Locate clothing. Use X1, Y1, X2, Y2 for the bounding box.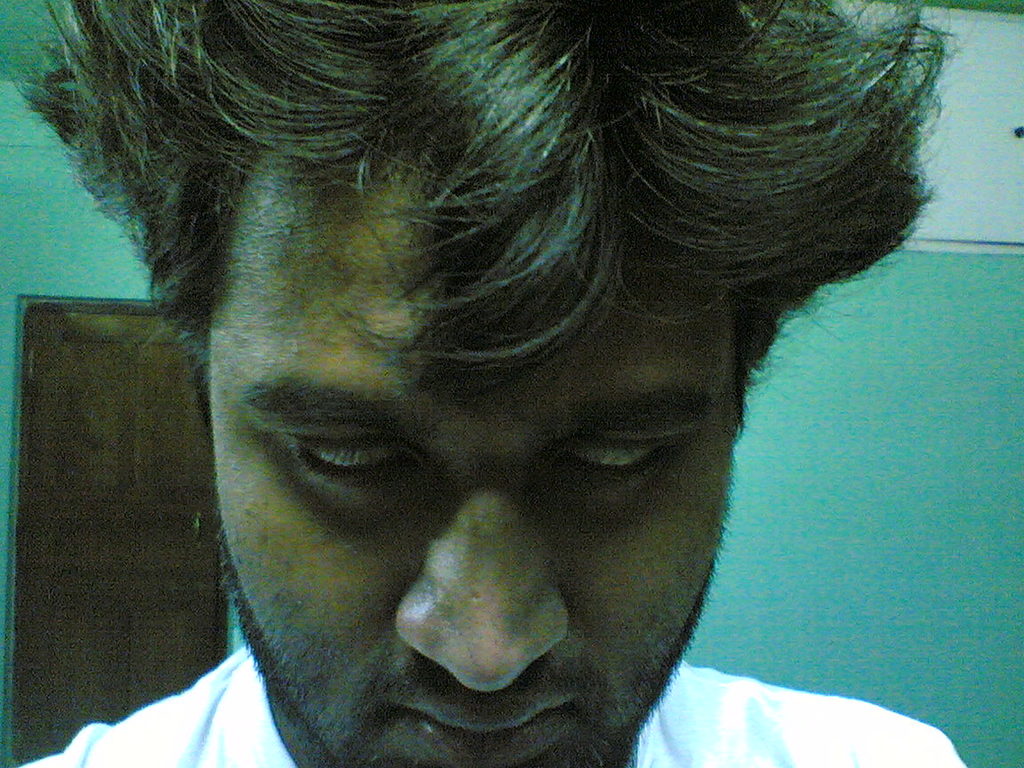
16, 641, 966, 767.
